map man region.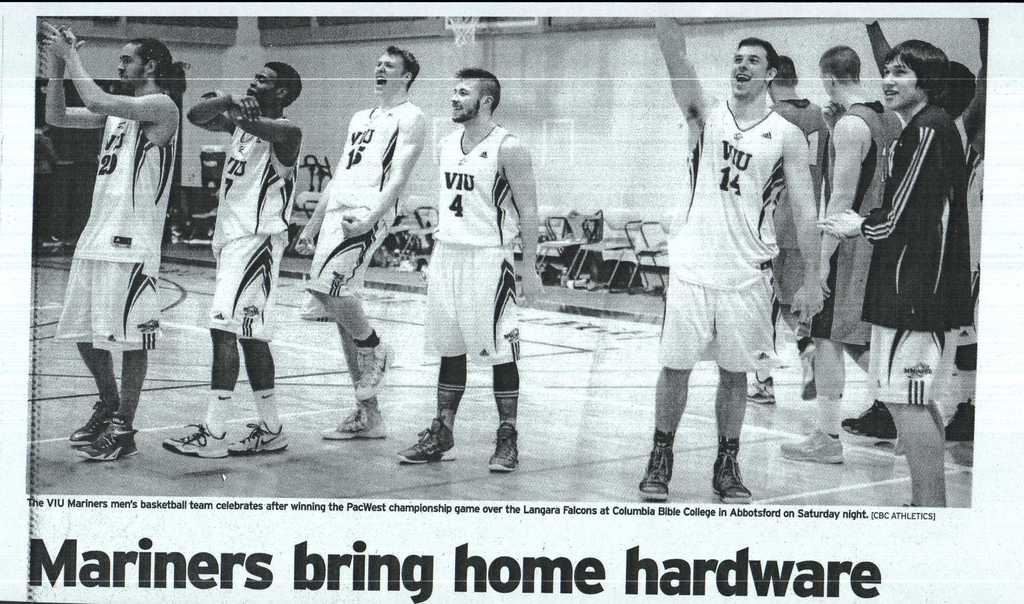
Mapped to {"x1": 774, "y1": 46, "x2": 904, "y2": 462}.
